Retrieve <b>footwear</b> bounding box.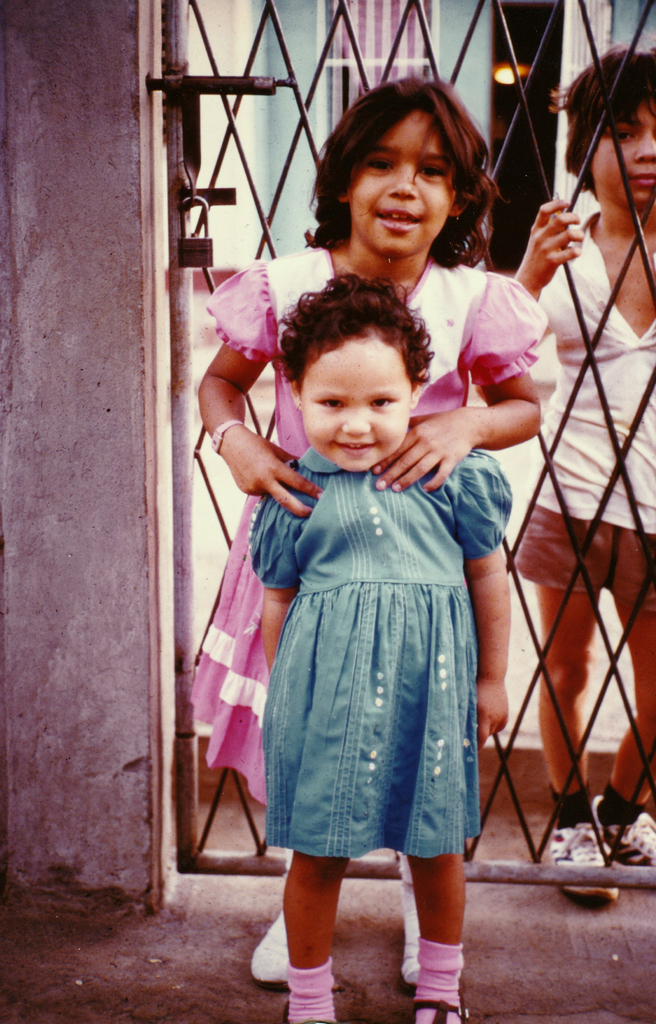
Bounding box: bbox=[246, 909, 297, 991].
